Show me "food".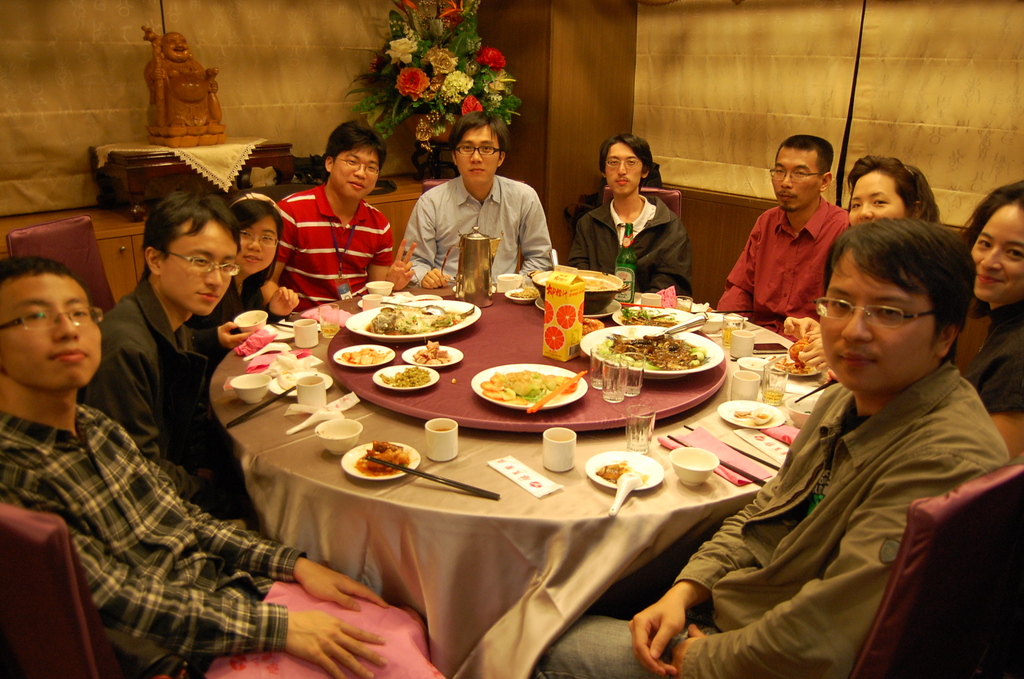
"food" is here: region(732, 407, 773, 427).
